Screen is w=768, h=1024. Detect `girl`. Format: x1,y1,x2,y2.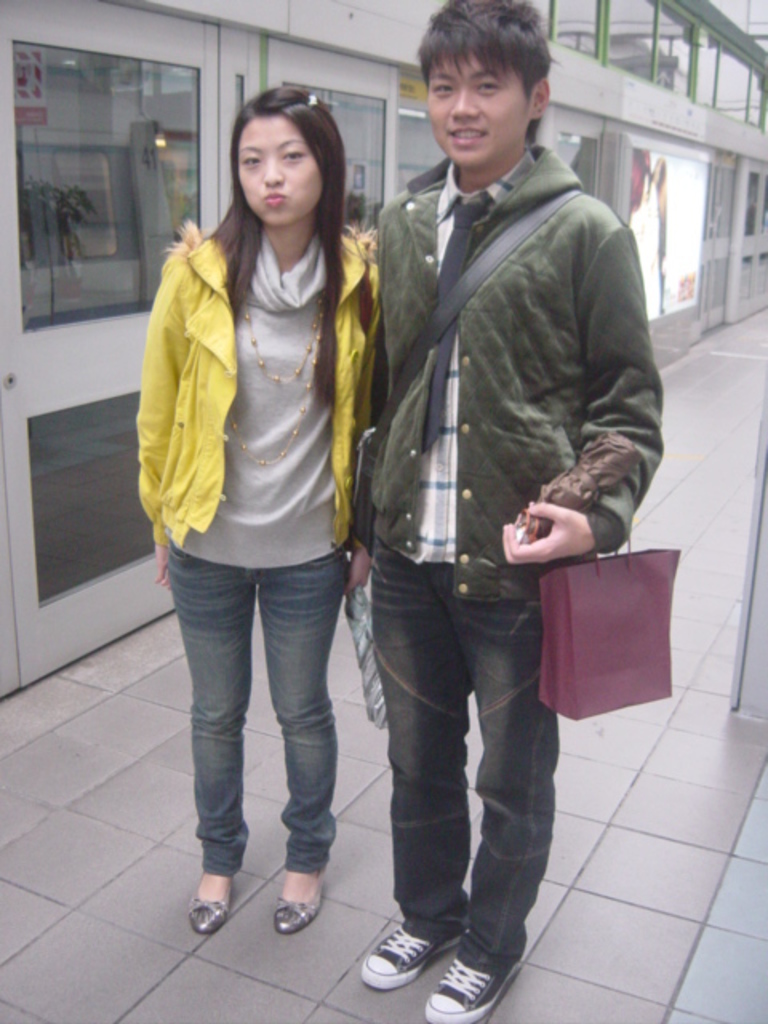
131,75,387,938.
